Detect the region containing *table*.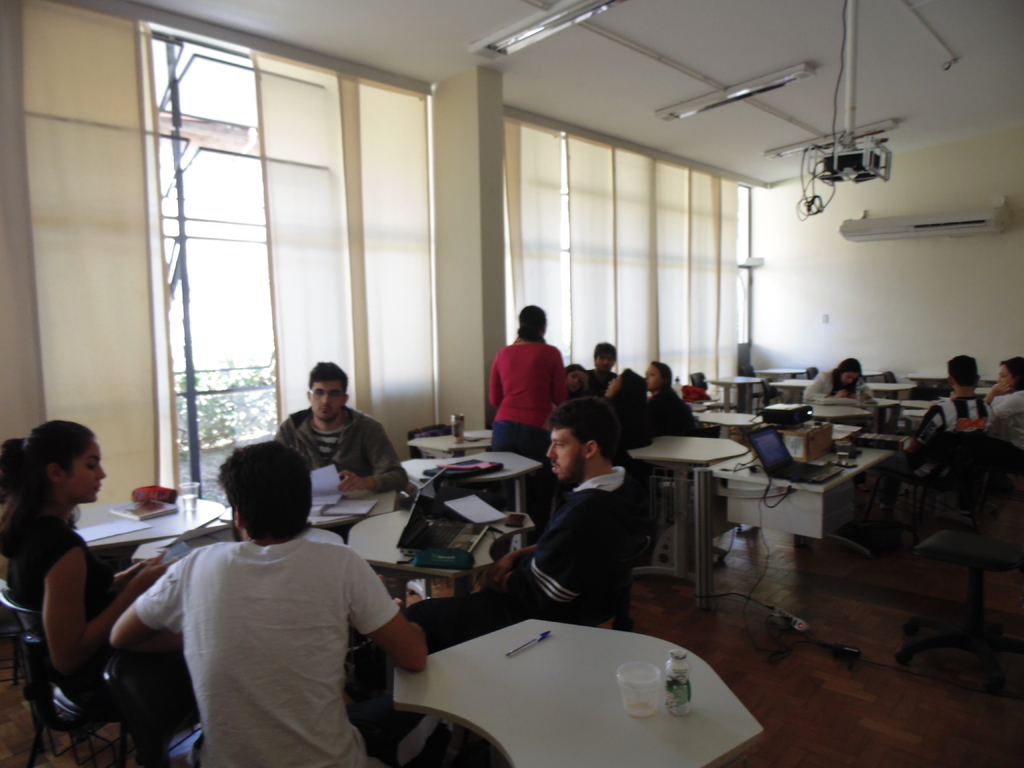
detection(708, 378, 765, 412).
